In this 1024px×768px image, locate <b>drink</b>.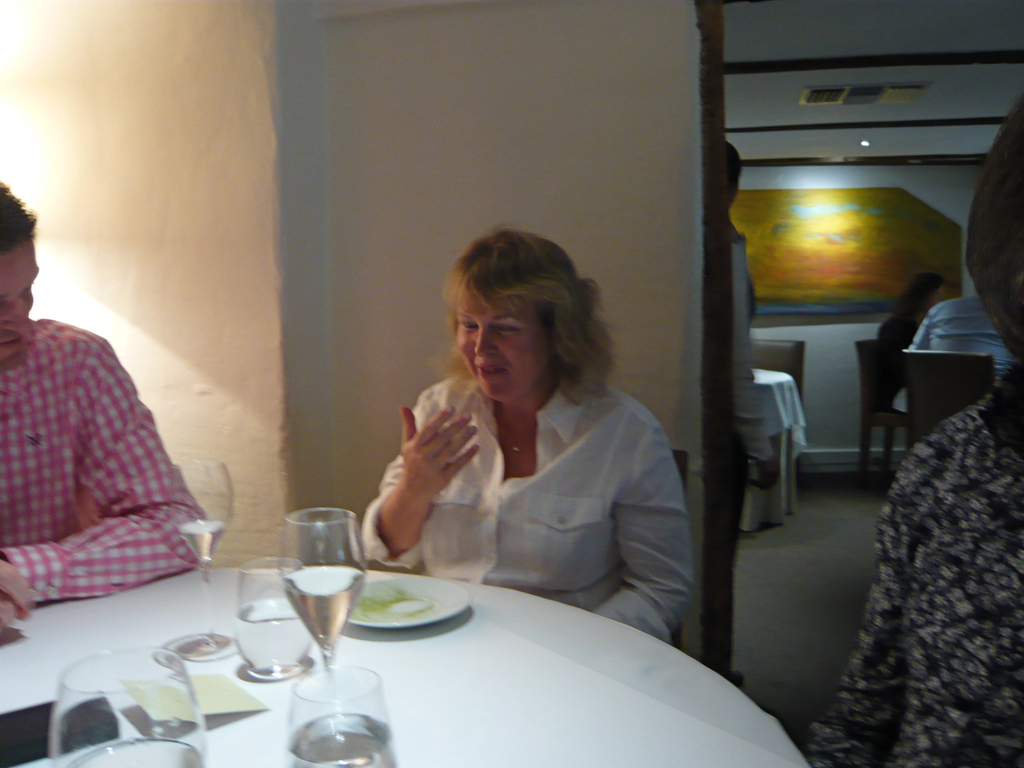
Bounding box: {"left": 175, "top": 519, "right": 223, "bottom": 561}.
